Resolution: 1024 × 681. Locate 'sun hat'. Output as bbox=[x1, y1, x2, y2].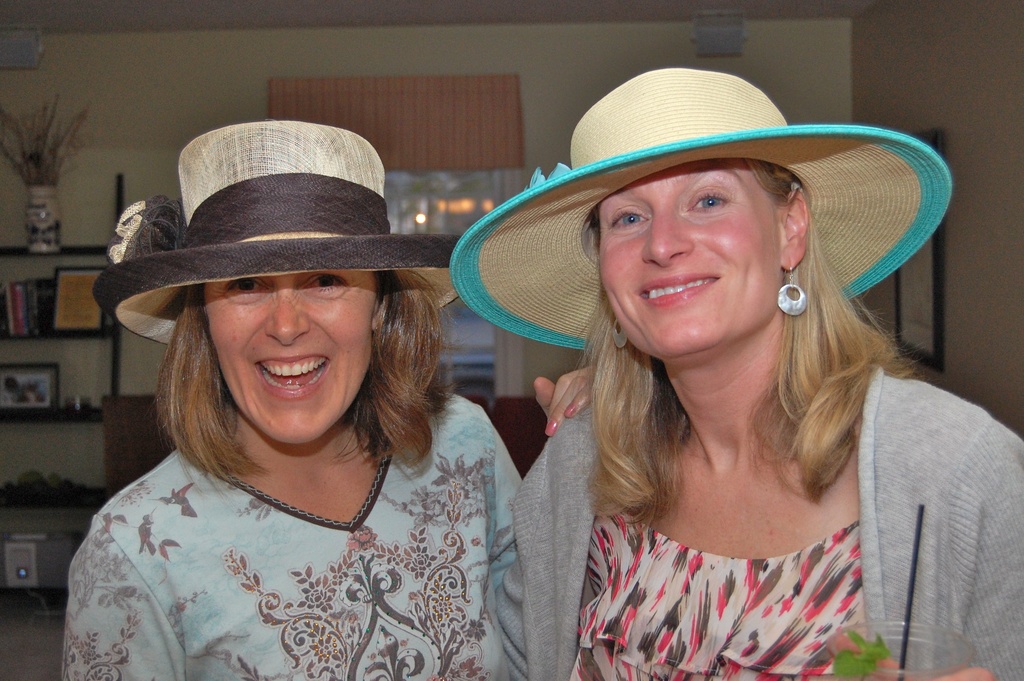
bbox=[79, 118, 472, 356].
